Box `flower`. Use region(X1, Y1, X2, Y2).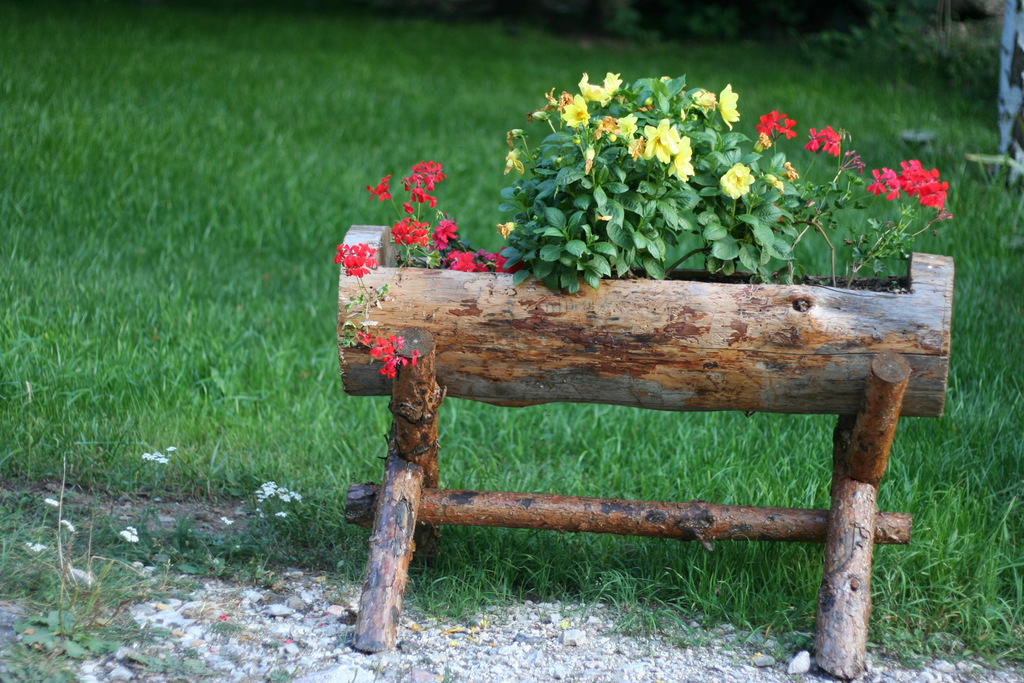
region(804, 130, 824, 152).
